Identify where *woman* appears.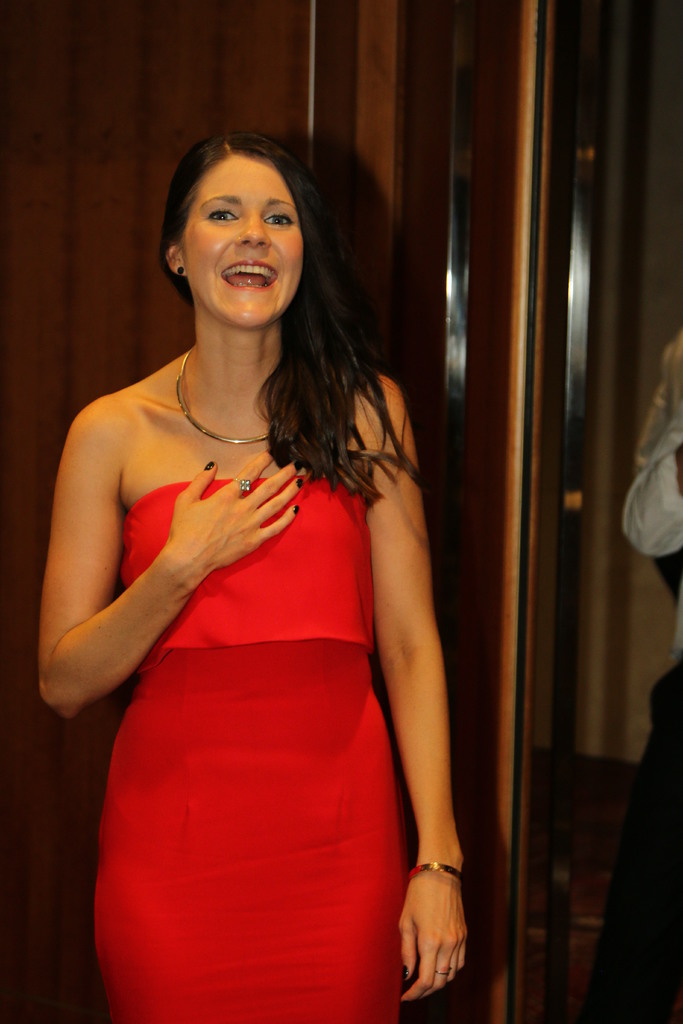
Appears at Rect(30, 120, 475, 1023).
